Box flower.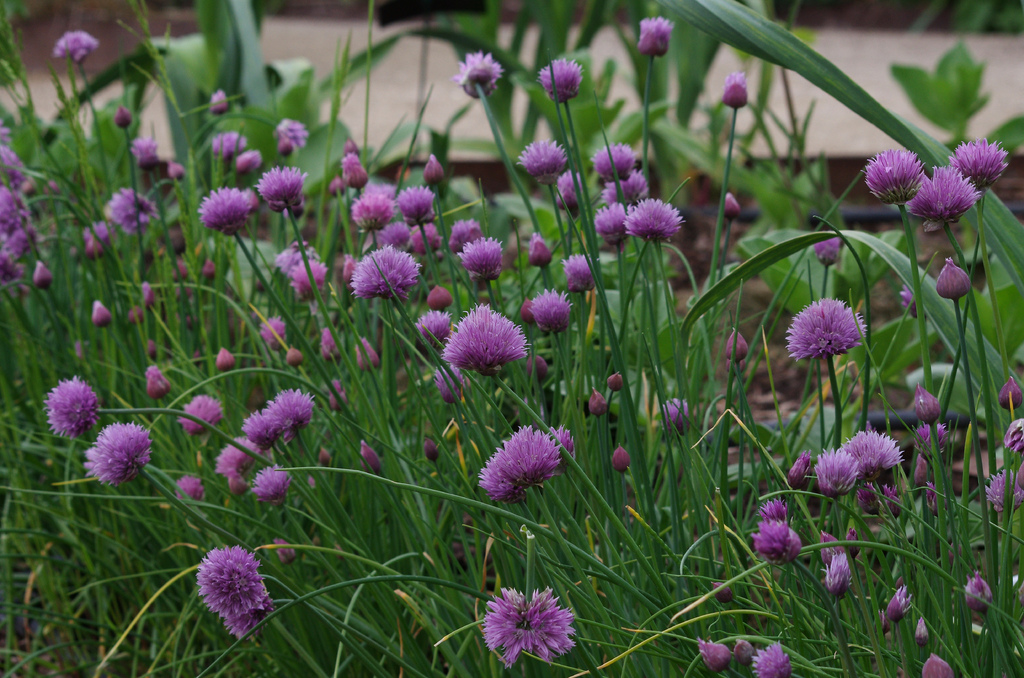
bbox=(950, 135, 1009, 185).
